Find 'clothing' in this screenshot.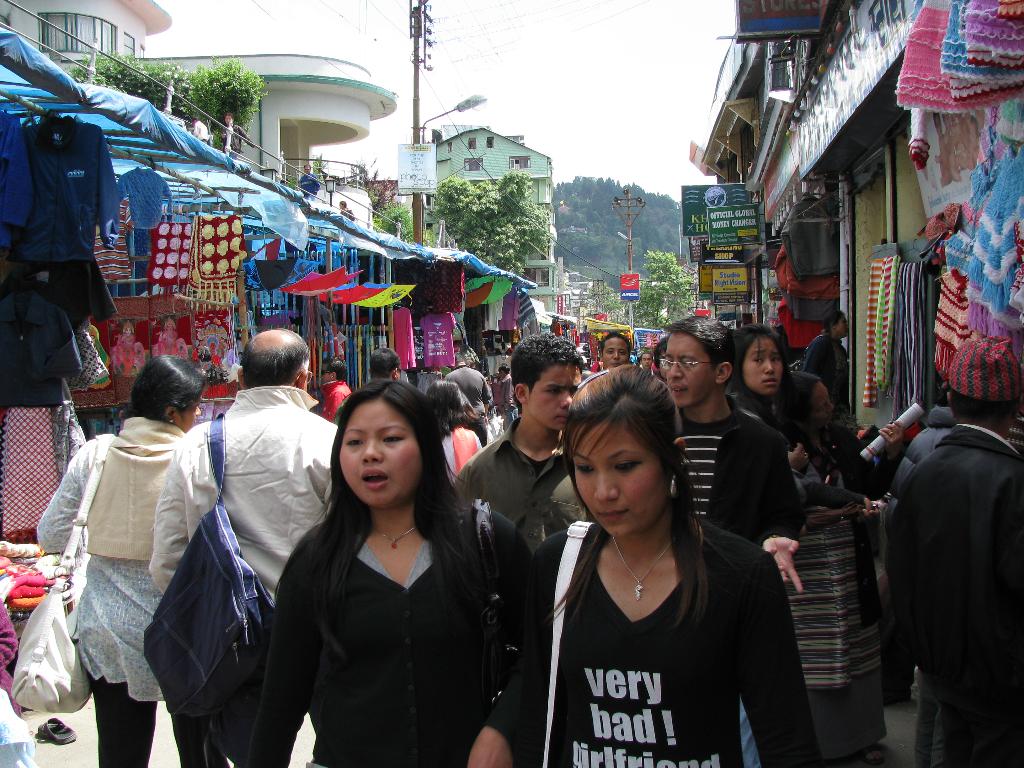
The bounding box for 'clothing' is (805, 333, 850, 408).
